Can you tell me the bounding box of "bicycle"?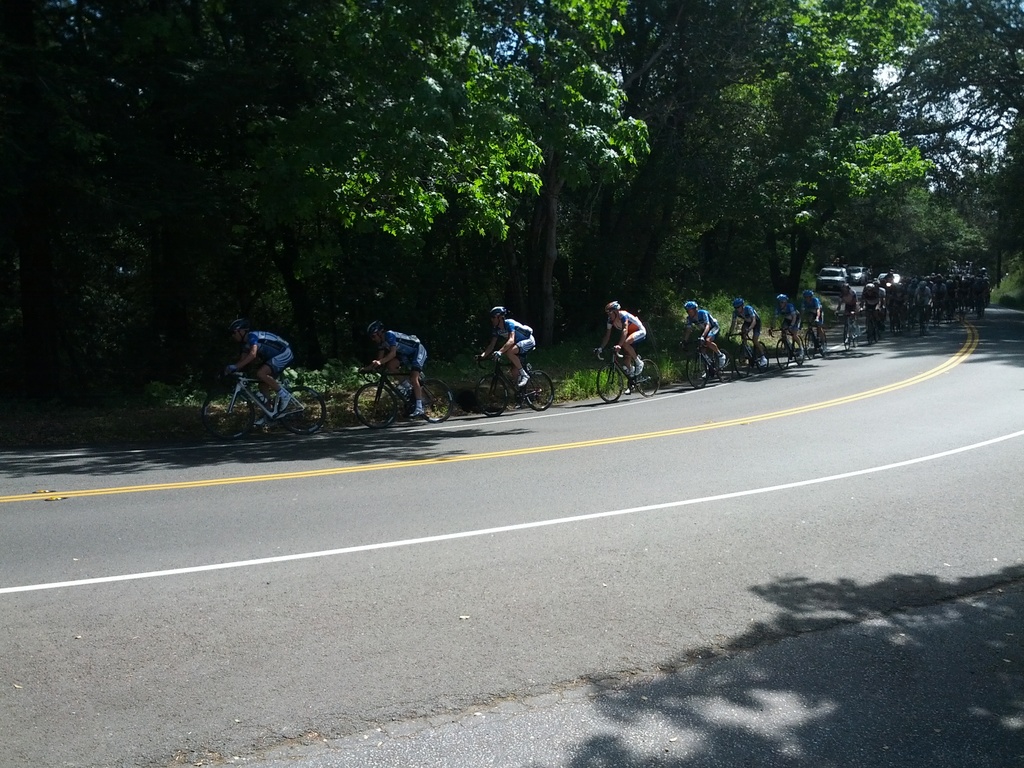
(left=684, top=340, right=737, bottom=390).
